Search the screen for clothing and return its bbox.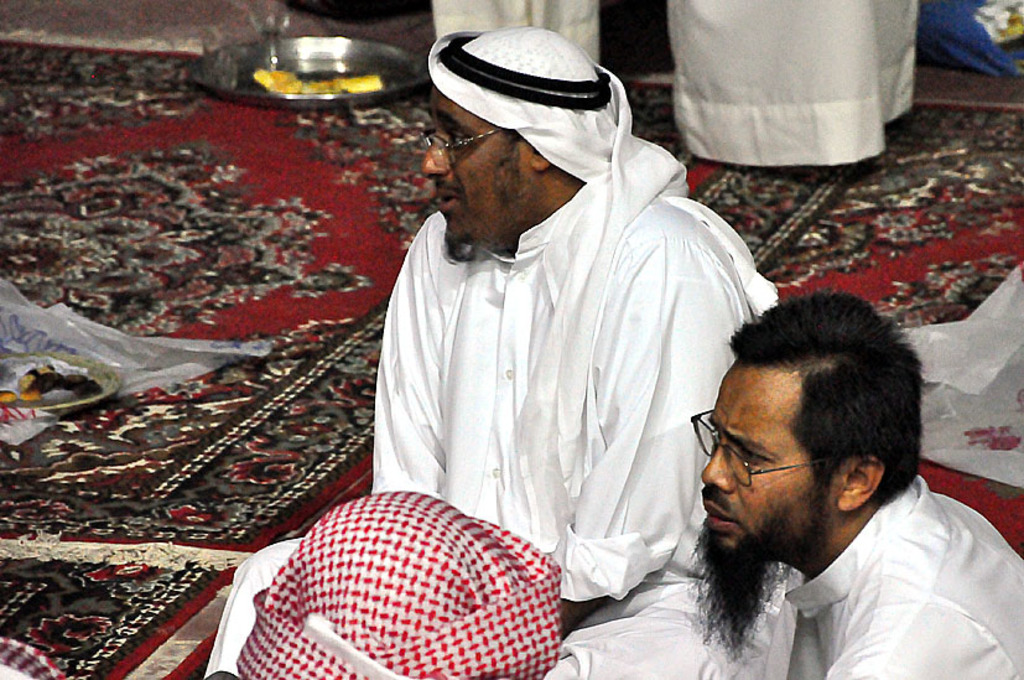
Found: 222/479/628/669.
